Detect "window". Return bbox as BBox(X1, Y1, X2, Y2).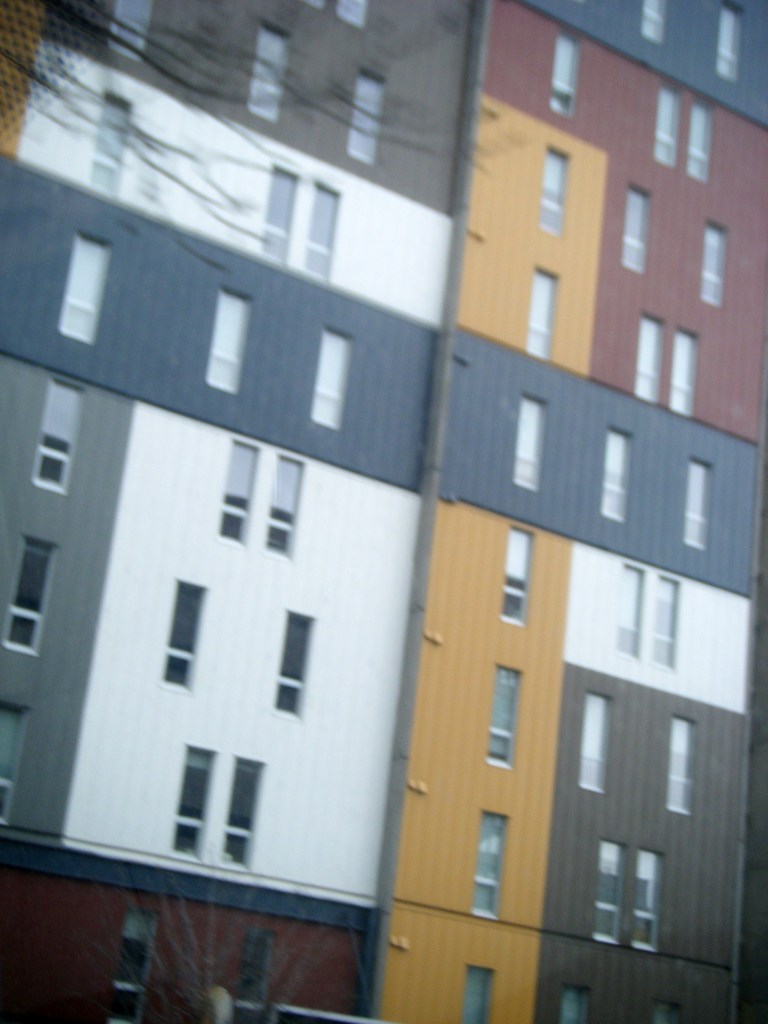
BBox(89, 91, 131, 200).
